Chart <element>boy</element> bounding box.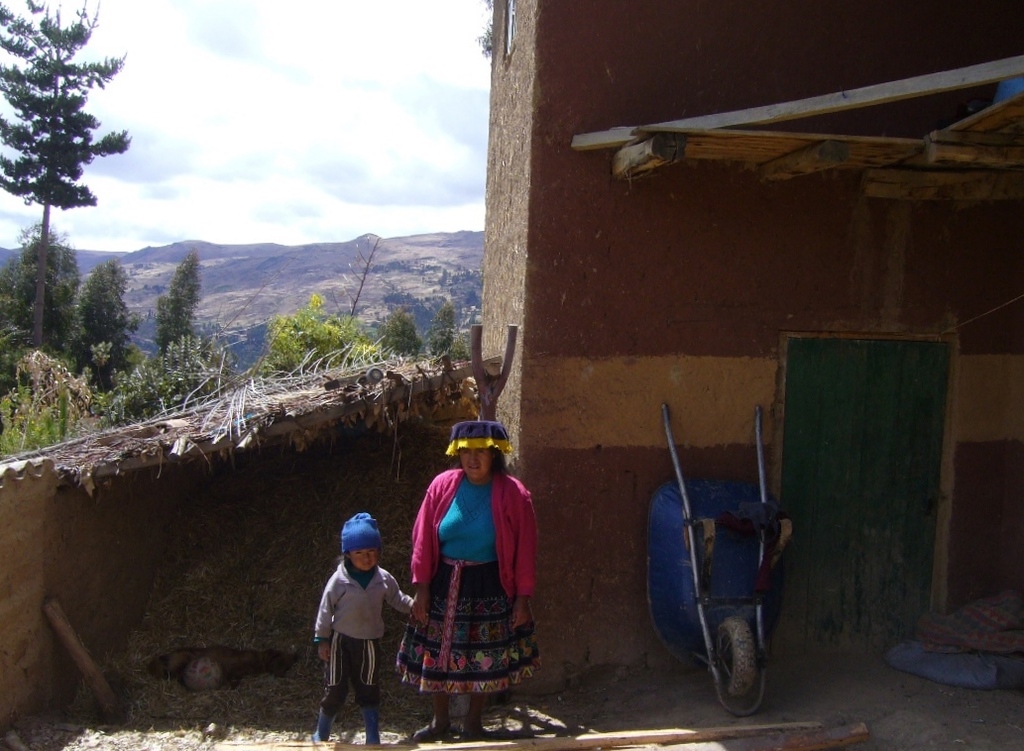
Charted: 311:509:419:744.
